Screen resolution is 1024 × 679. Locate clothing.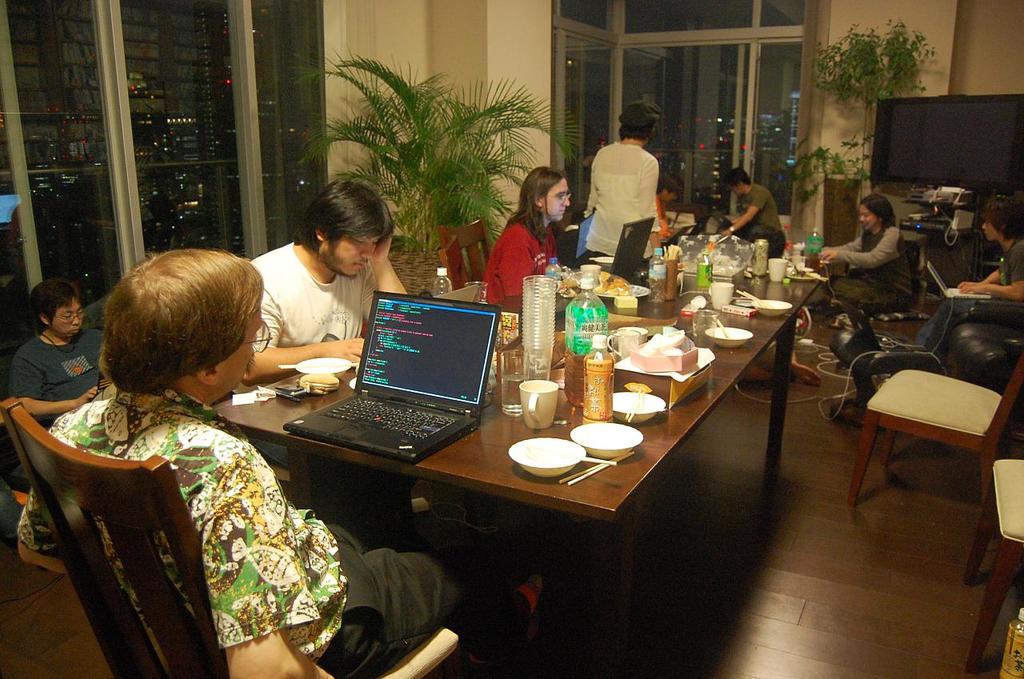
bbox=[1, 328, 114, 424].
